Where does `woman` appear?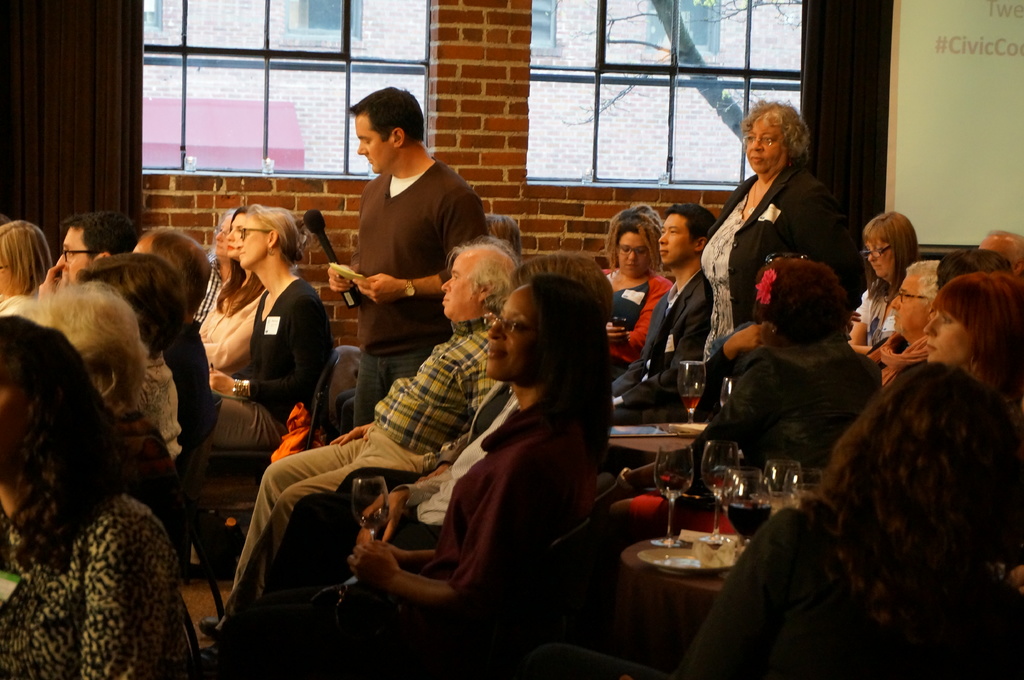
Appears at locate(195, 207, 235, 326).
